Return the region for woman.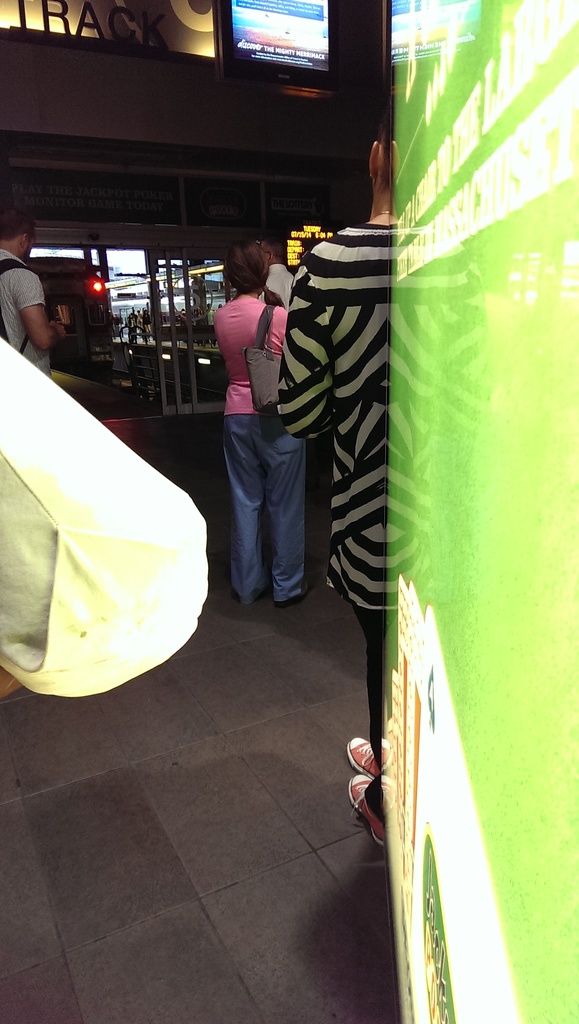
box(197, 220, 310, 618).
